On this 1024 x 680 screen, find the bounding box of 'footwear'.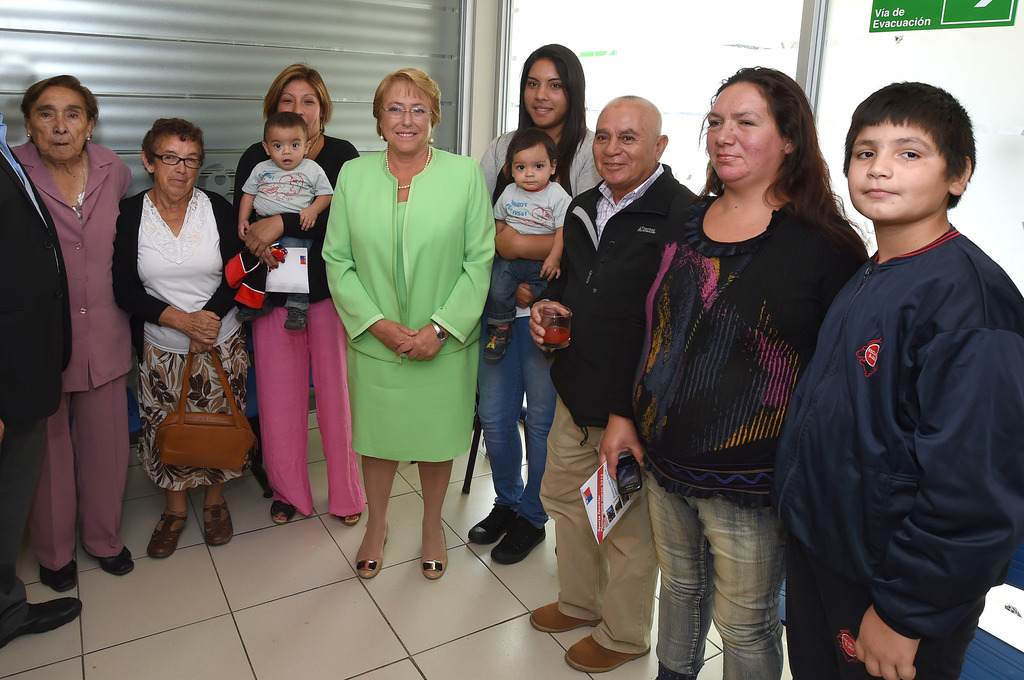
Bounding box: bbox(0, 598, 84, 645).
